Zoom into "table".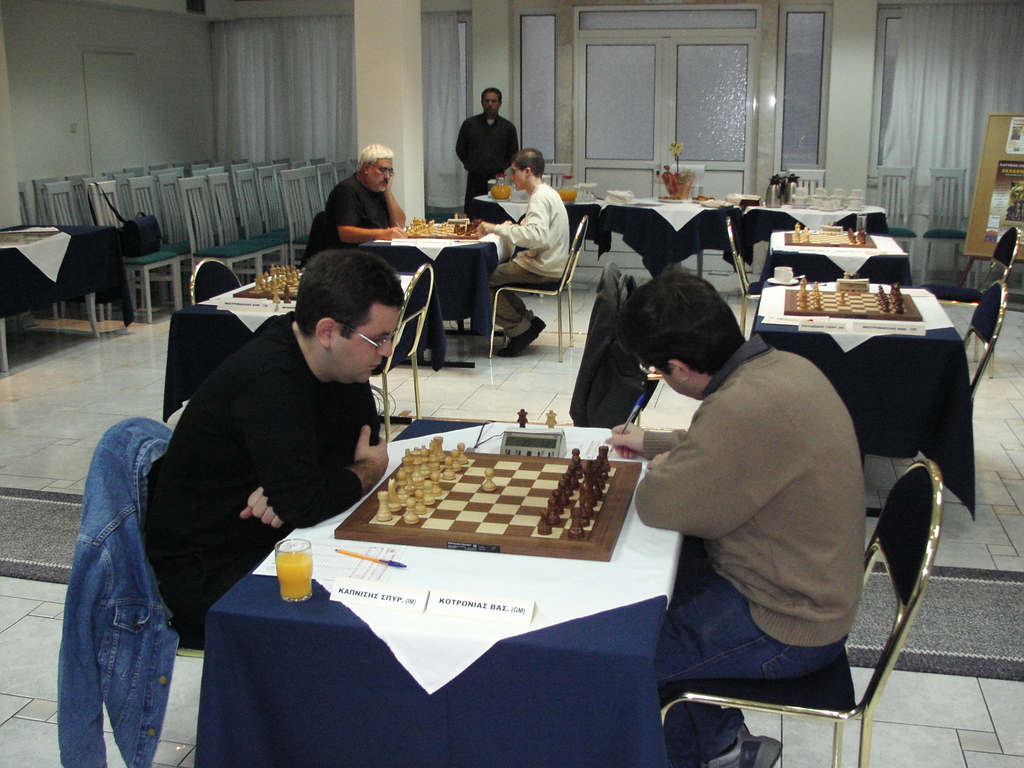
Zoom target: select_region(744, 204, 888, 257).
